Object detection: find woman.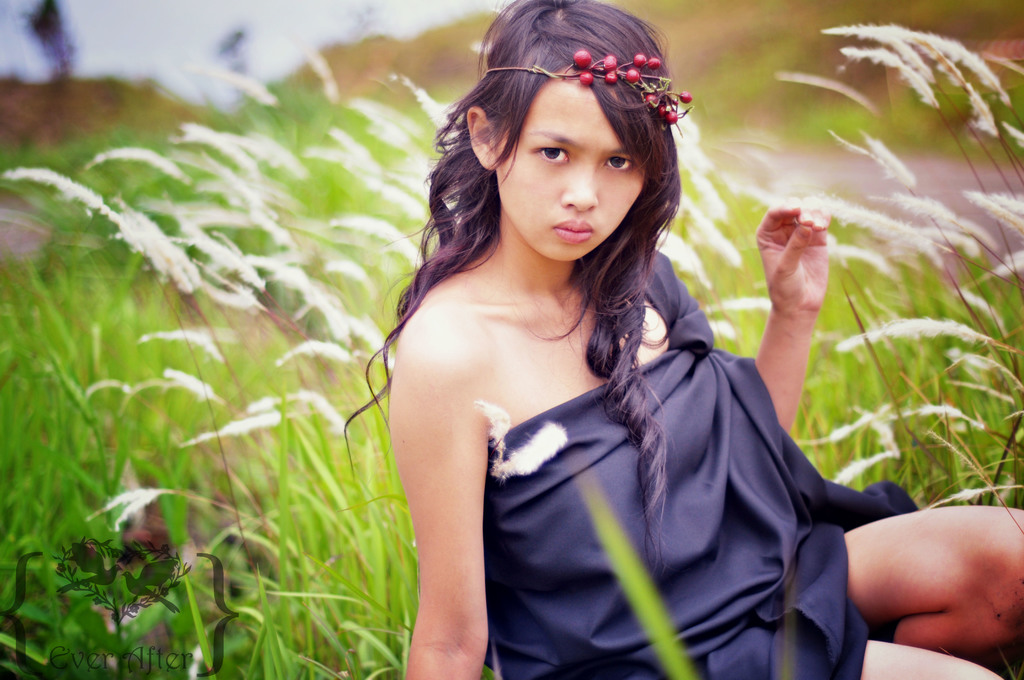
(355, 0, 1023, 679).
